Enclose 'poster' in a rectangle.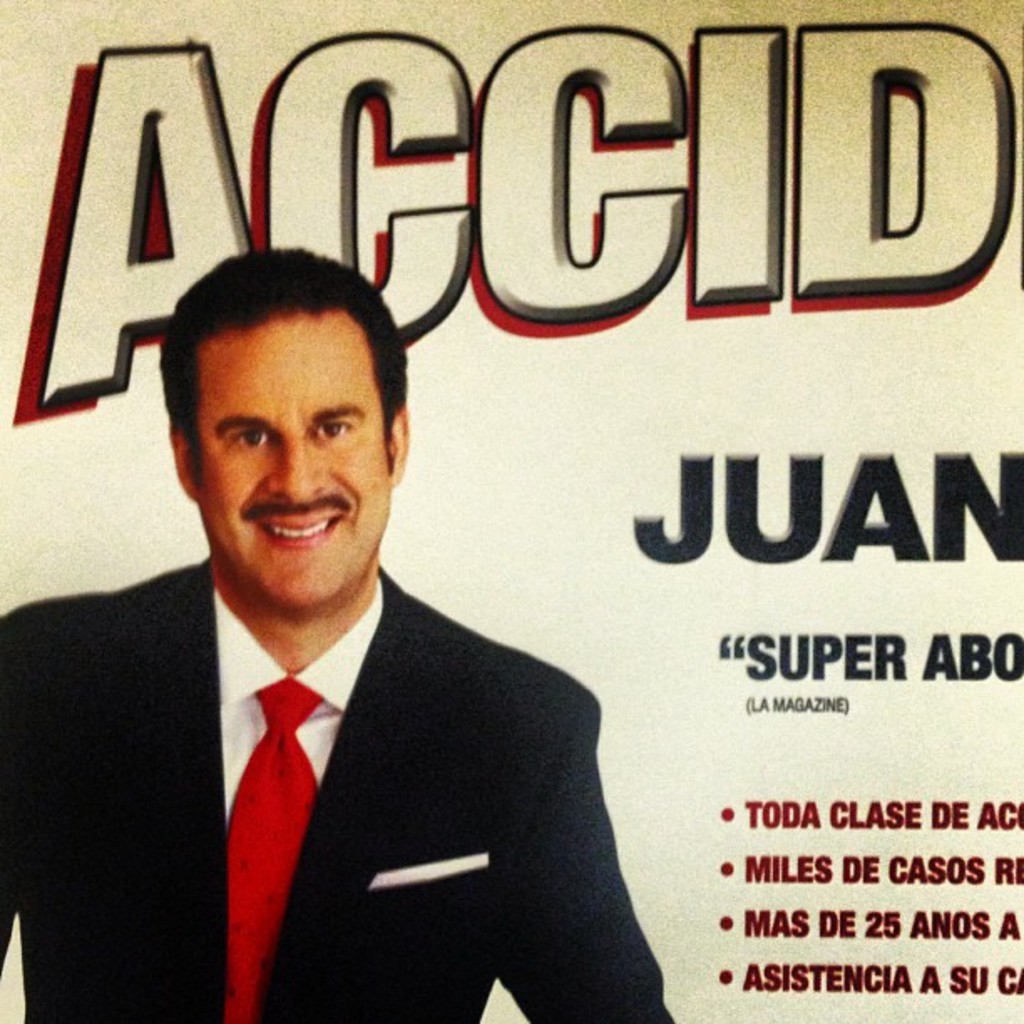
box(0, 0, 1022, 1022).
